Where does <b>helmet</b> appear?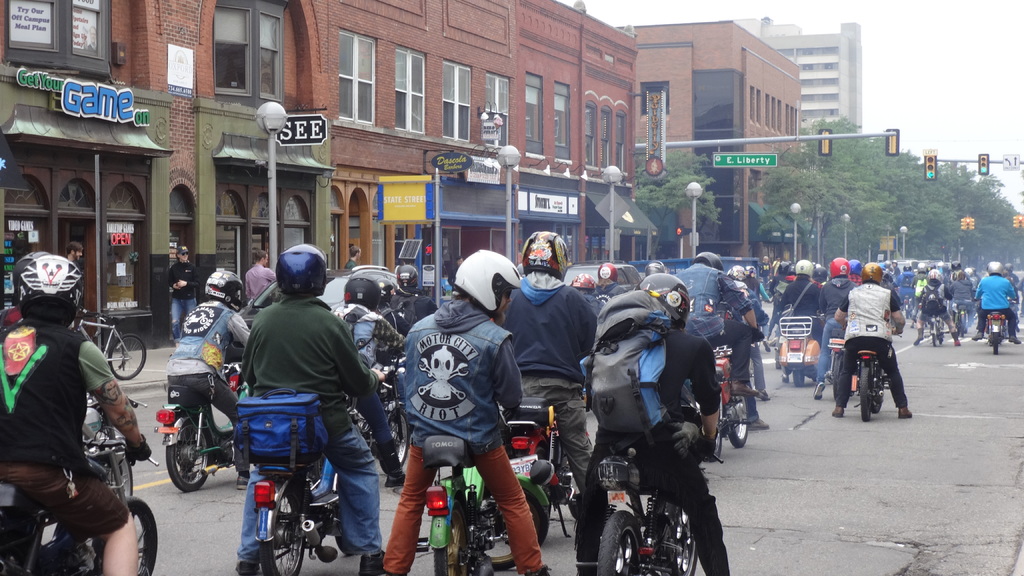
Appears at locate(828, 256, 851, 278).
